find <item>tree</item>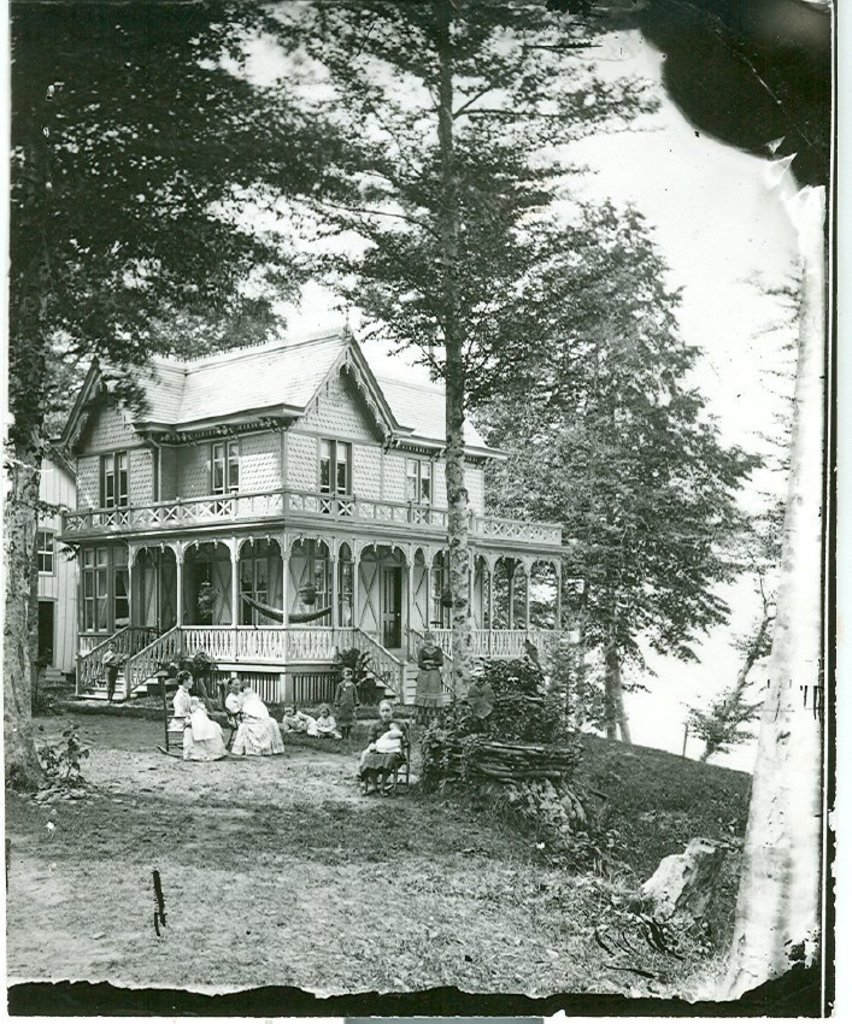
[left=264, top=0, right=609, bottom=773]
